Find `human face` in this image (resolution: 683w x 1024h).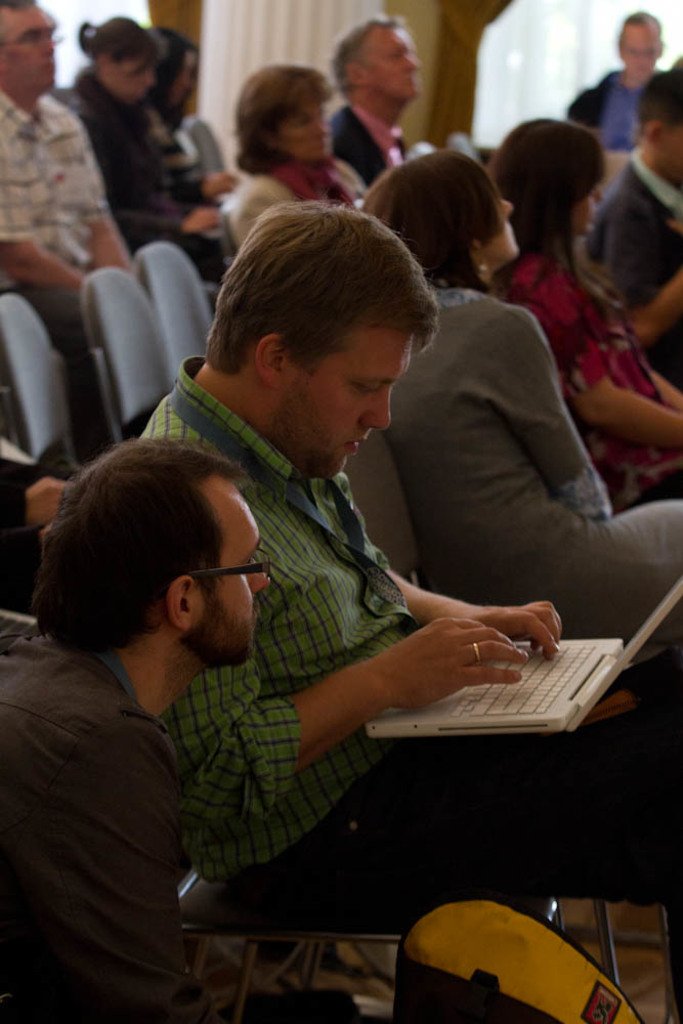
293,323,416,473.
